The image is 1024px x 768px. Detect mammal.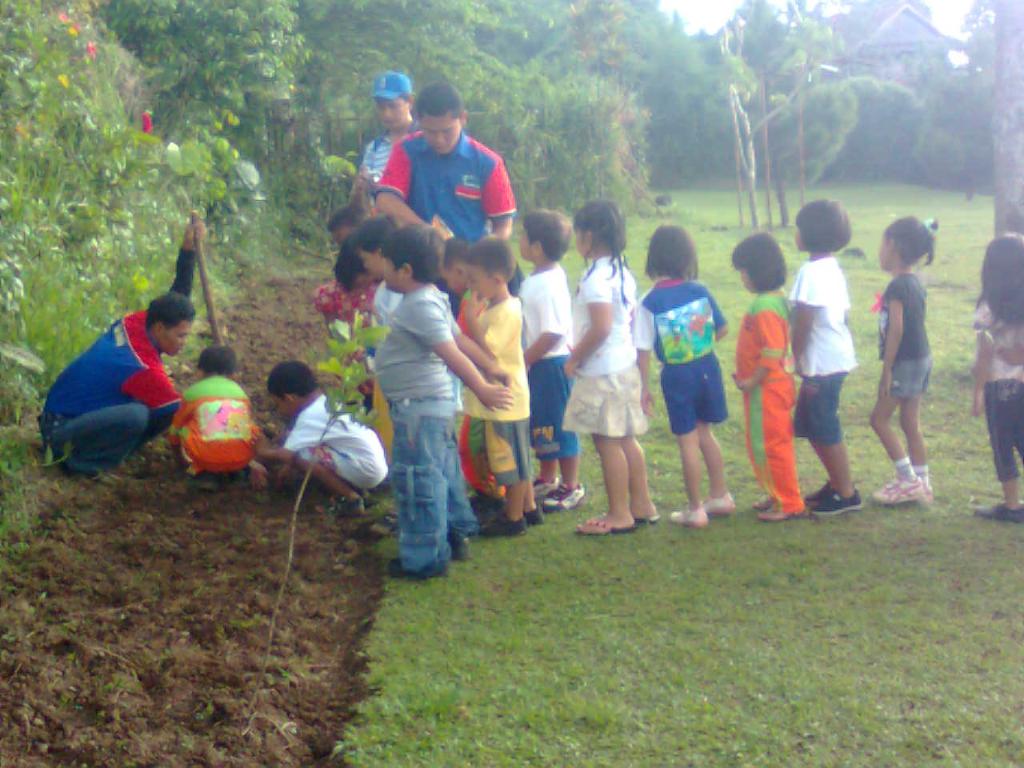
Detection: l=729, t=225, r=797, b=523.
